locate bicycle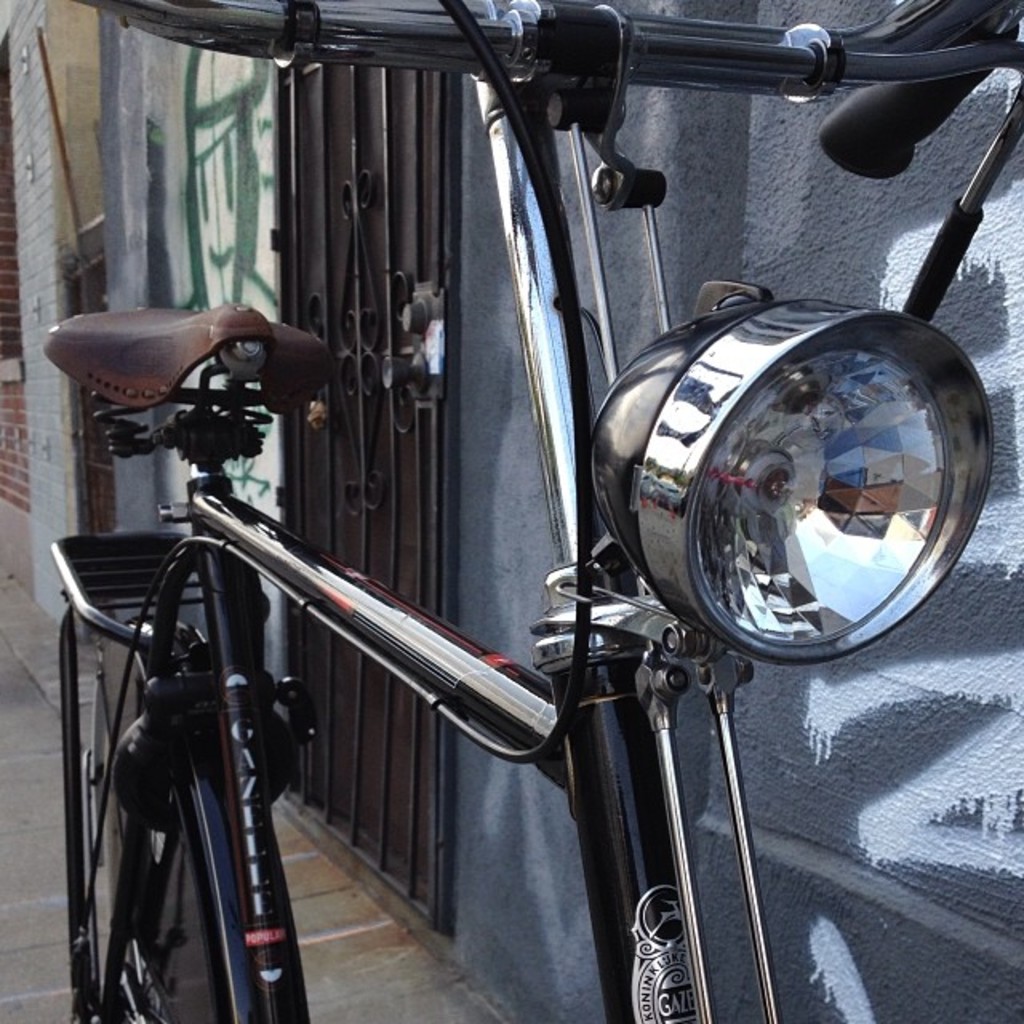
box(6, 24, 976, 968)
